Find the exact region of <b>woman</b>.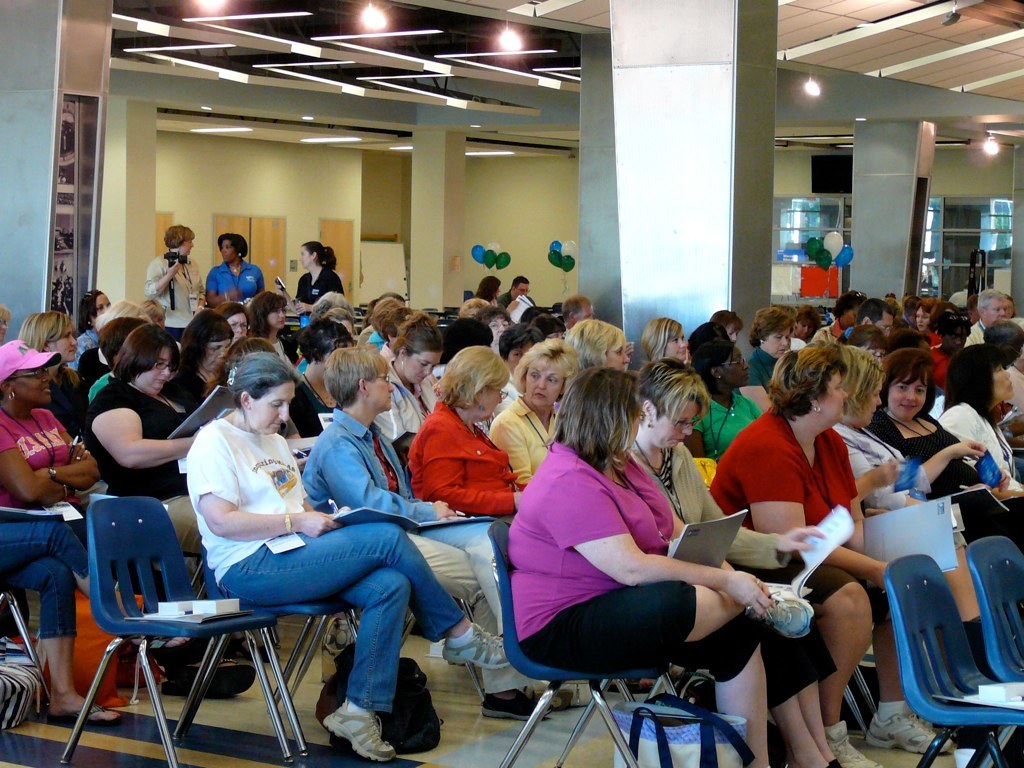
Exact region: pyautogui.locateOnScreen(253, 294, 296, 367).
